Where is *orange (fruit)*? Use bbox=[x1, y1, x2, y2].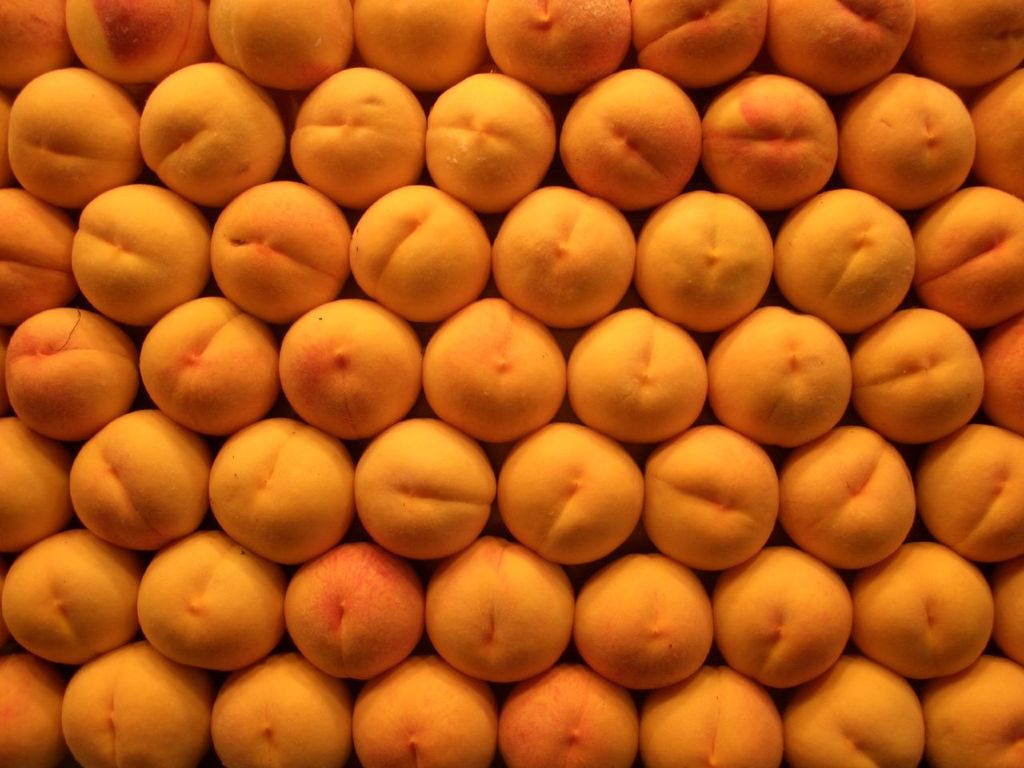
bbox=[371, 430, 482, 530].
